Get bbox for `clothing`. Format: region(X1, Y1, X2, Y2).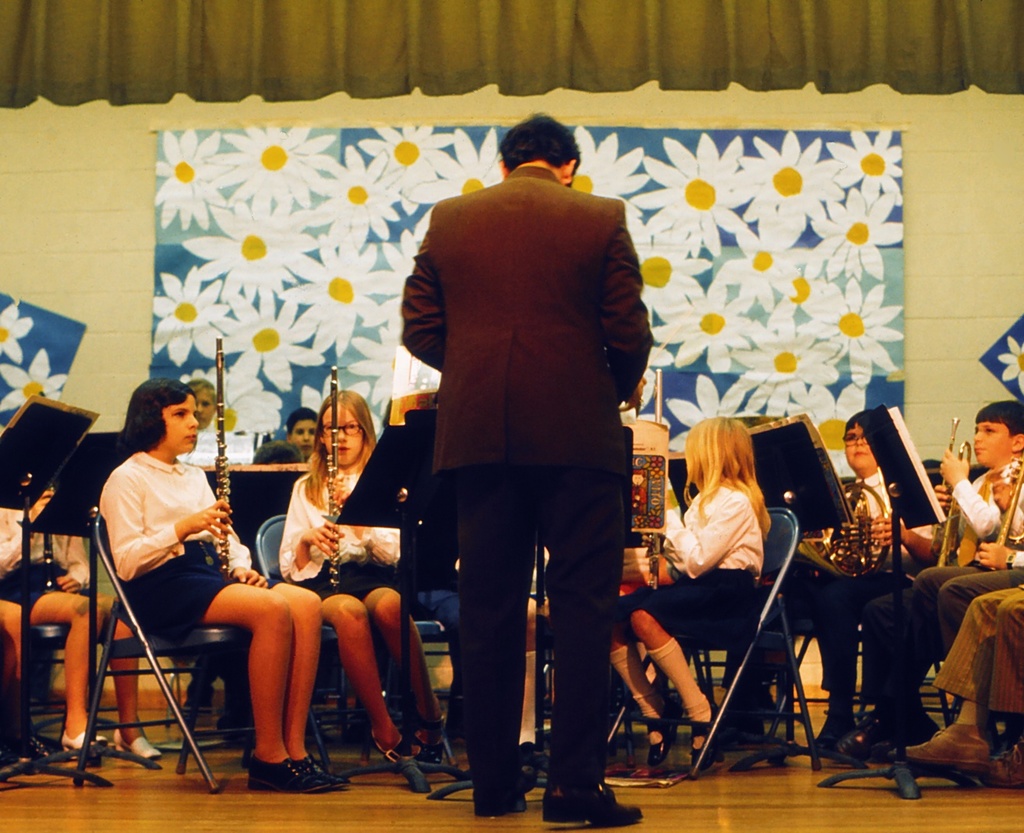
region(929, 576, 1023, 710).
